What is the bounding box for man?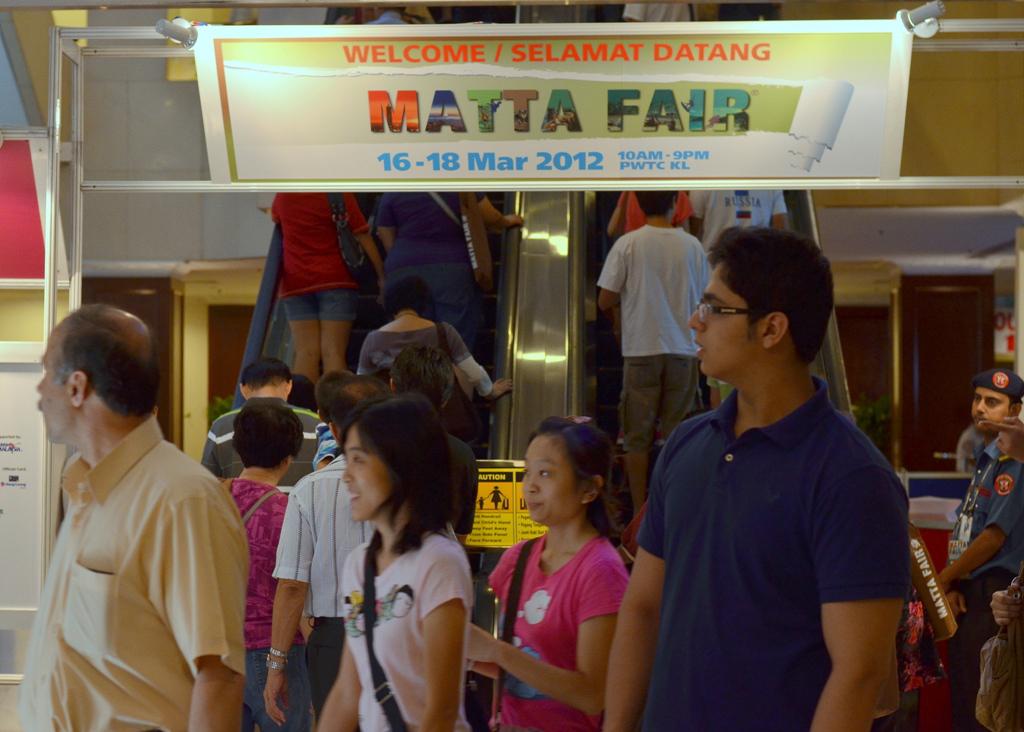
206,359,324,488.
